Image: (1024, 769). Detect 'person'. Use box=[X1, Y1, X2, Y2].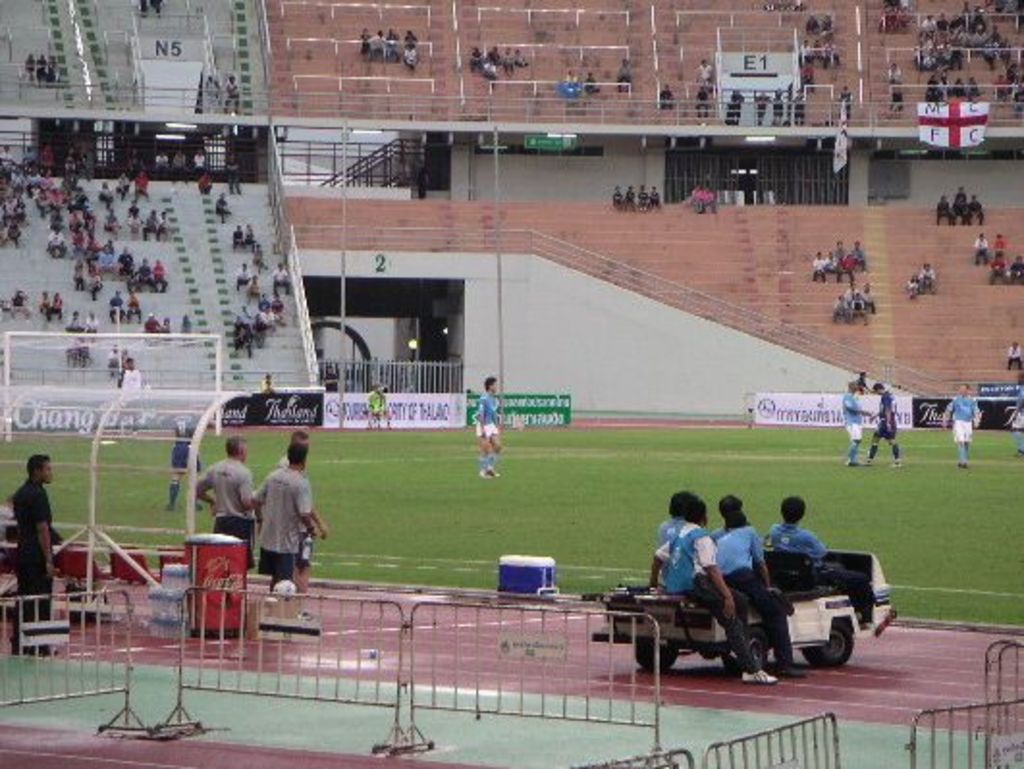
box=[762, 491, 889, 628].
